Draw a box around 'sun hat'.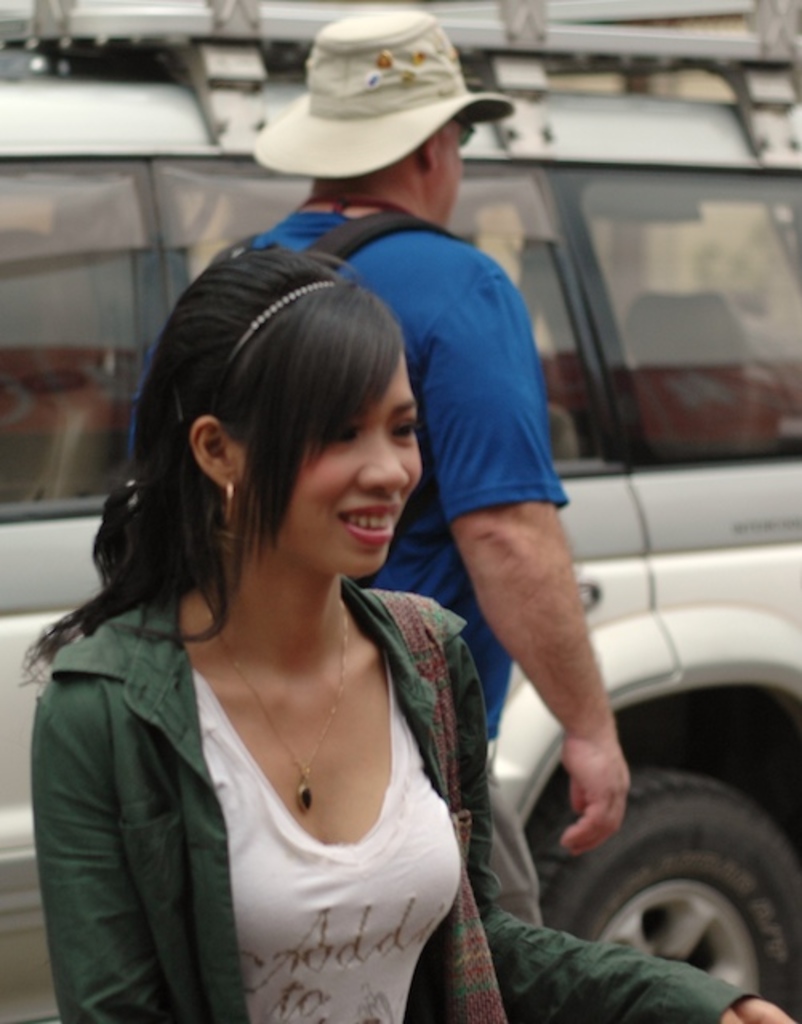
crop(242, 0, 520, 178).
